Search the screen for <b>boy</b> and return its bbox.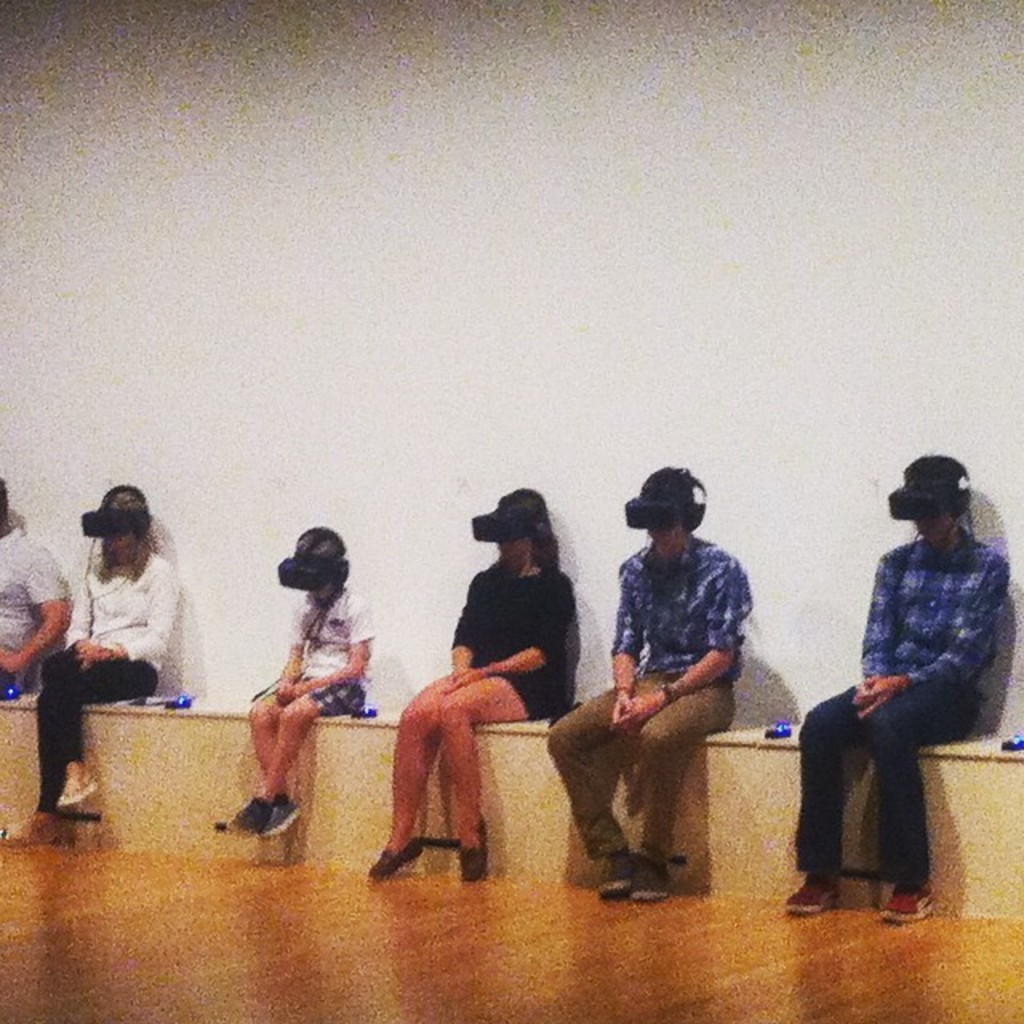
Found: BBox(787, 454, 1006, 920).
